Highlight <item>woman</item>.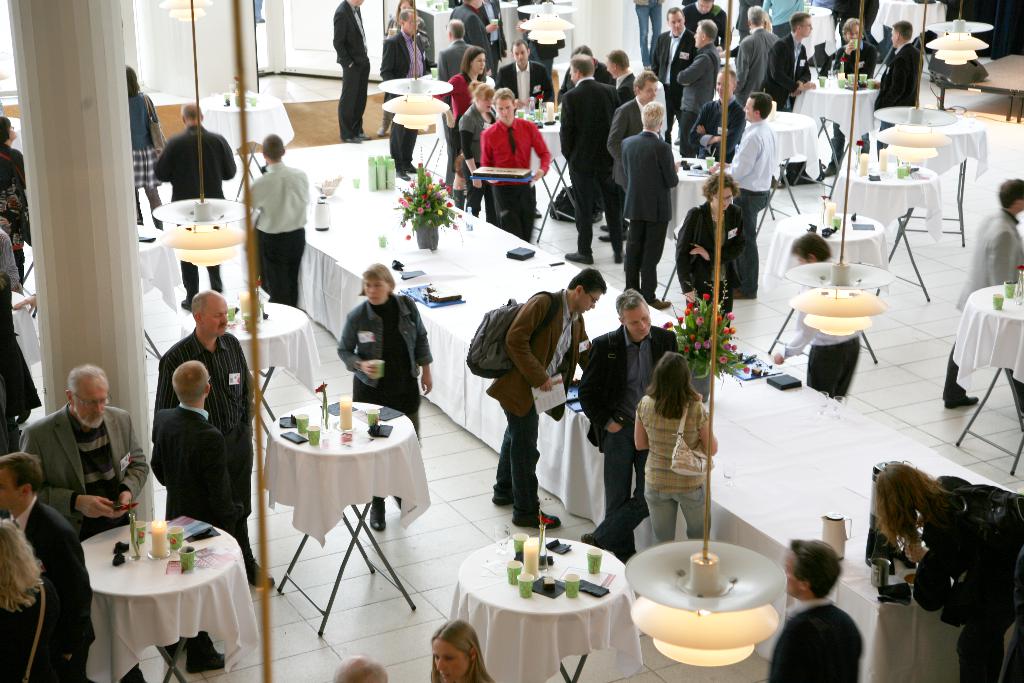
Highlighted region: region(429, 618, 494, 682).
